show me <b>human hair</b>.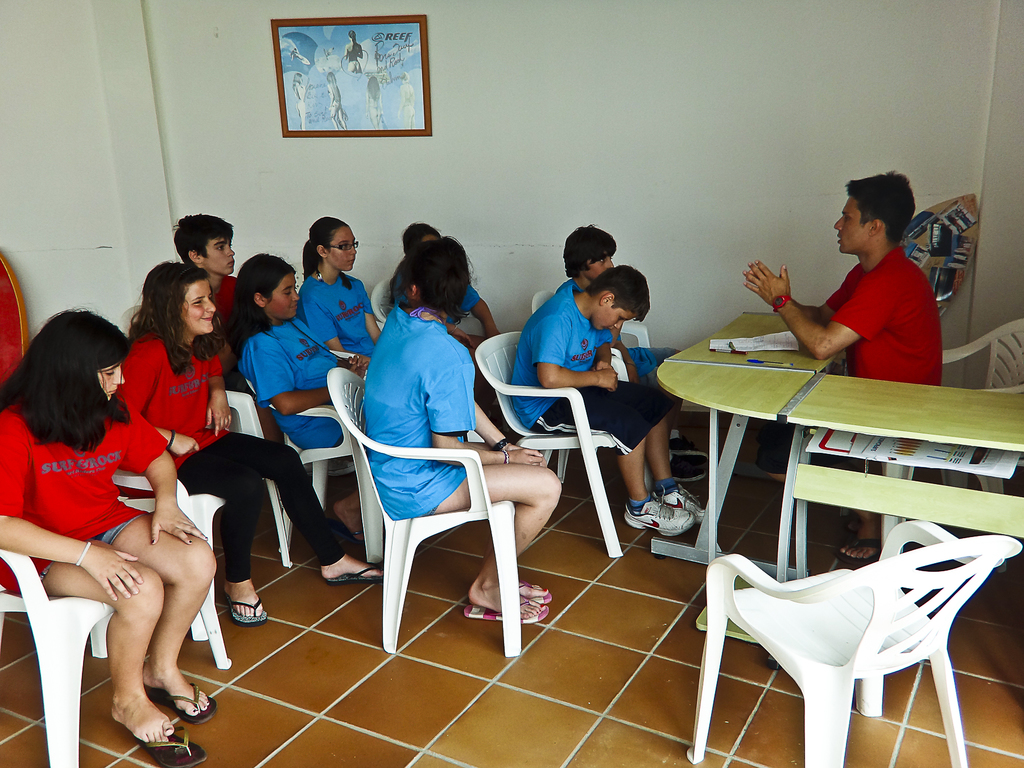
<b>human hair</b> is here: <bbox>172, 209, 232, 266</bbox>.
